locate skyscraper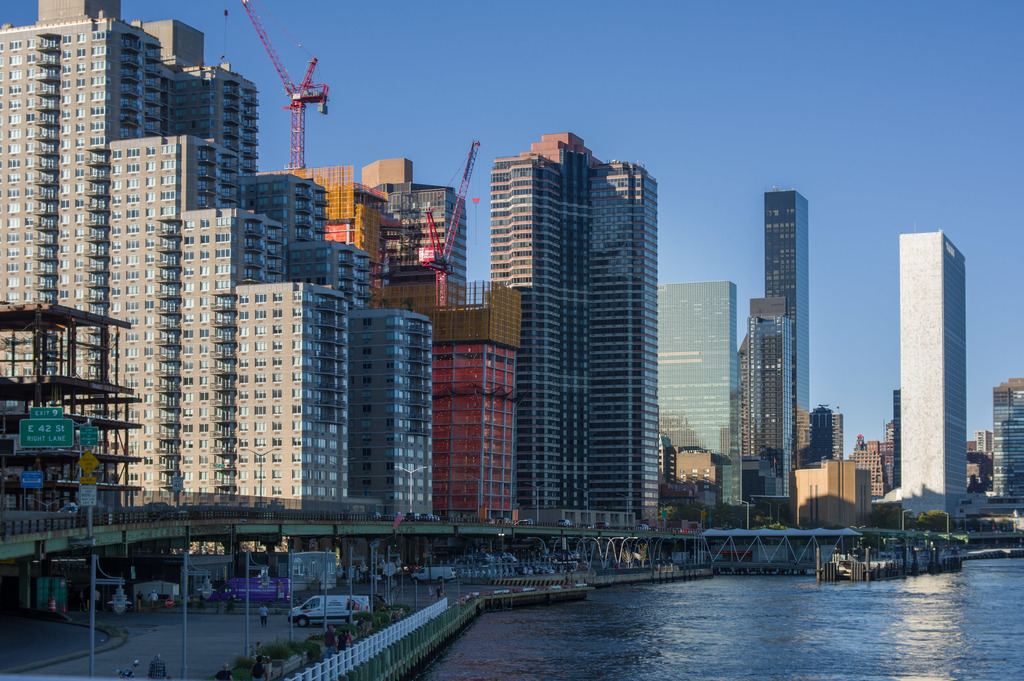
locate(899, 229, 966, 520)
